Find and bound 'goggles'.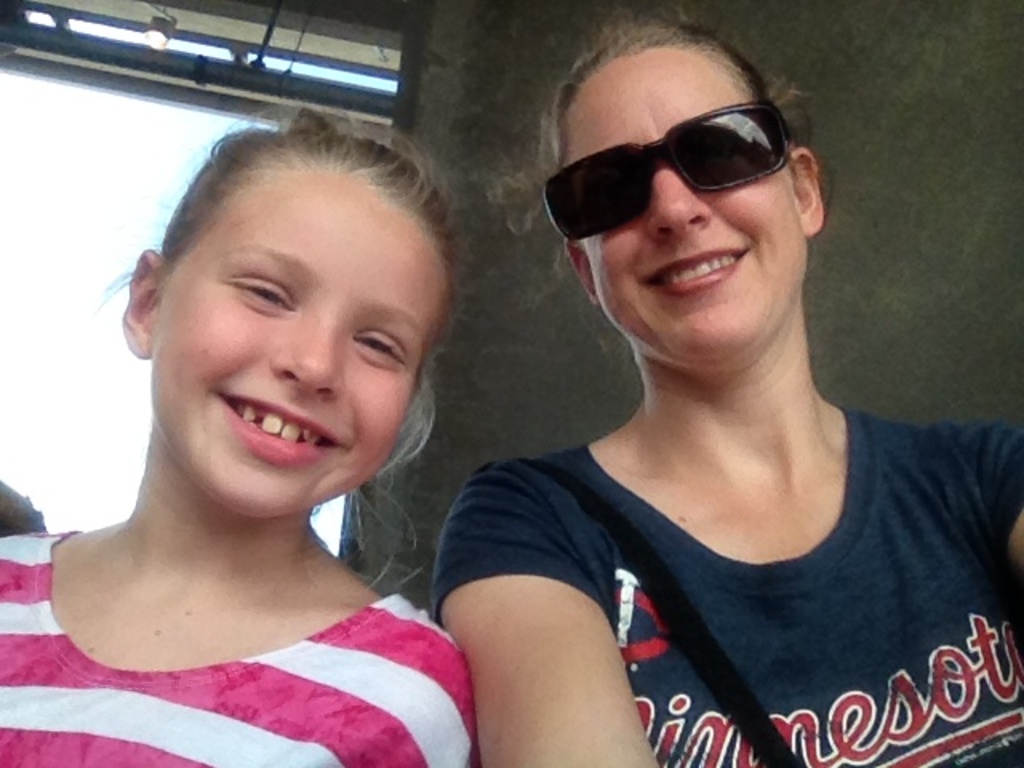
Bound: BBox(562, 90, 818, 211).
